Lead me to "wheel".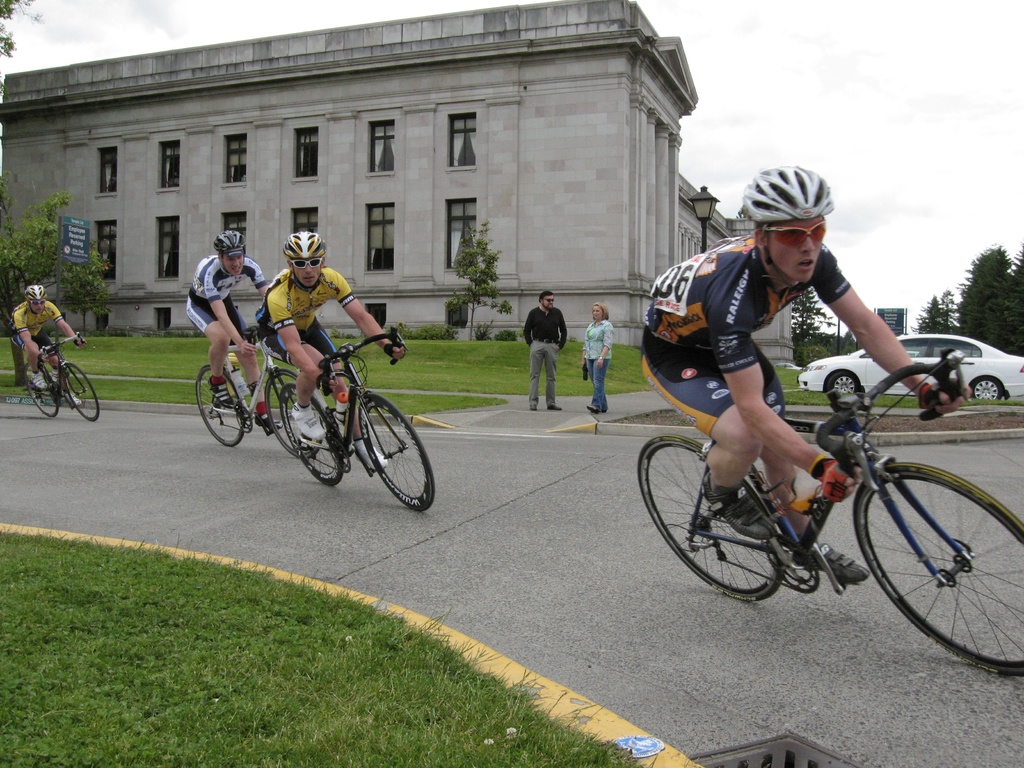
Lead to detection(854, 463, 1023, 676).
